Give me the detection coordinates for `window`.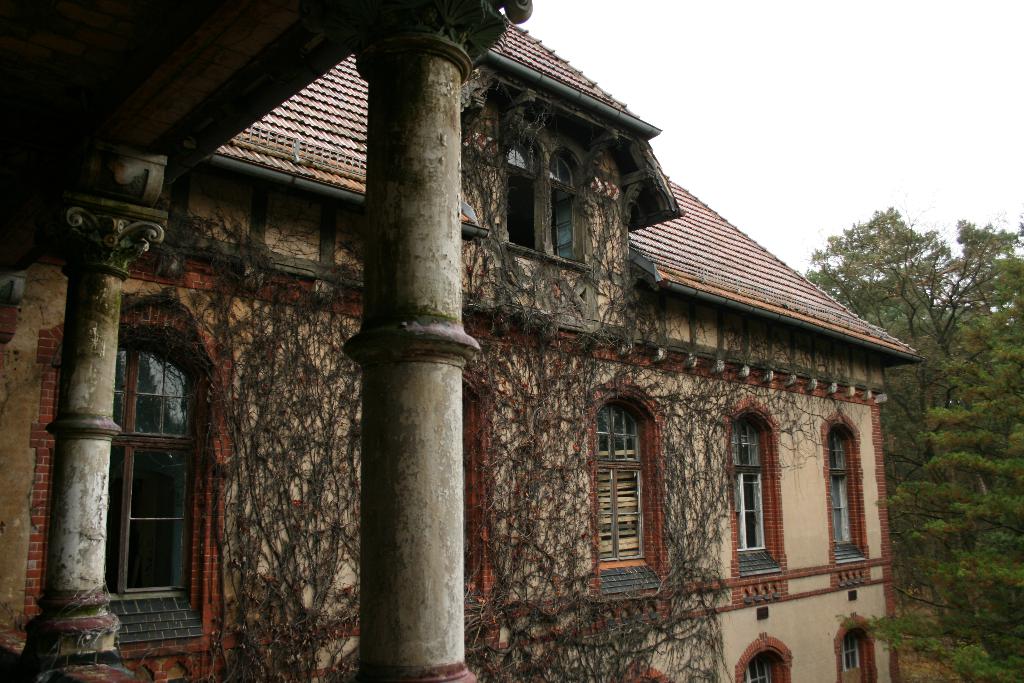
721, 418, 780, 564.
